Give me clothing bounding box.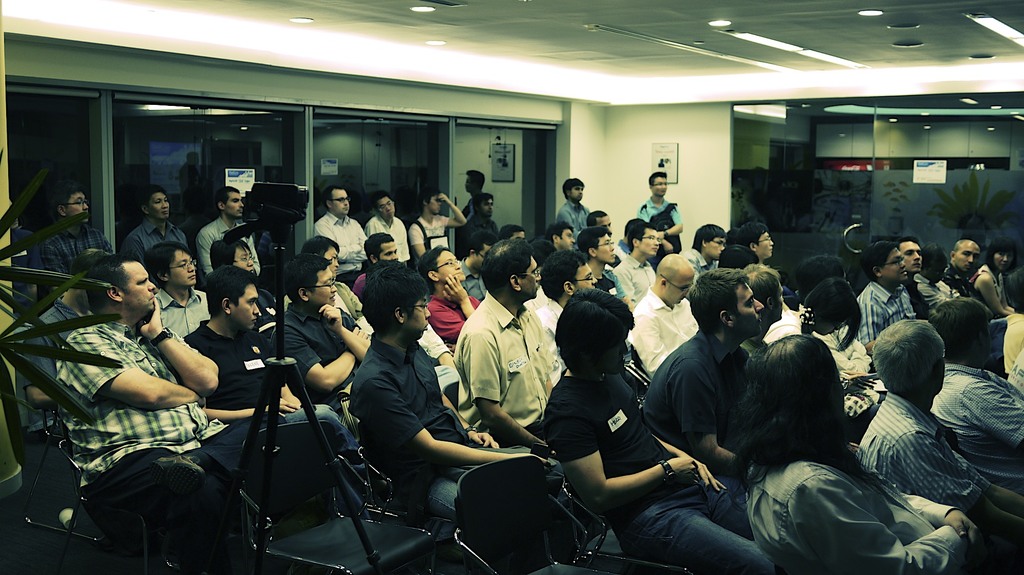
(269,298,360,406).
